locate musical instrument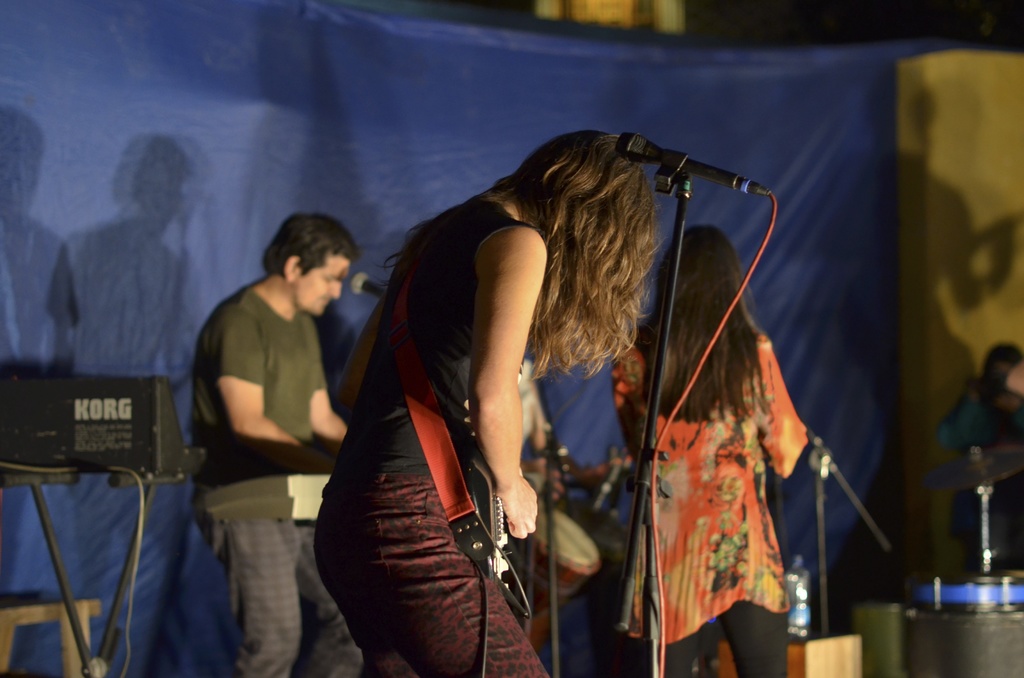
l=502, t=492, r=611, b=624
